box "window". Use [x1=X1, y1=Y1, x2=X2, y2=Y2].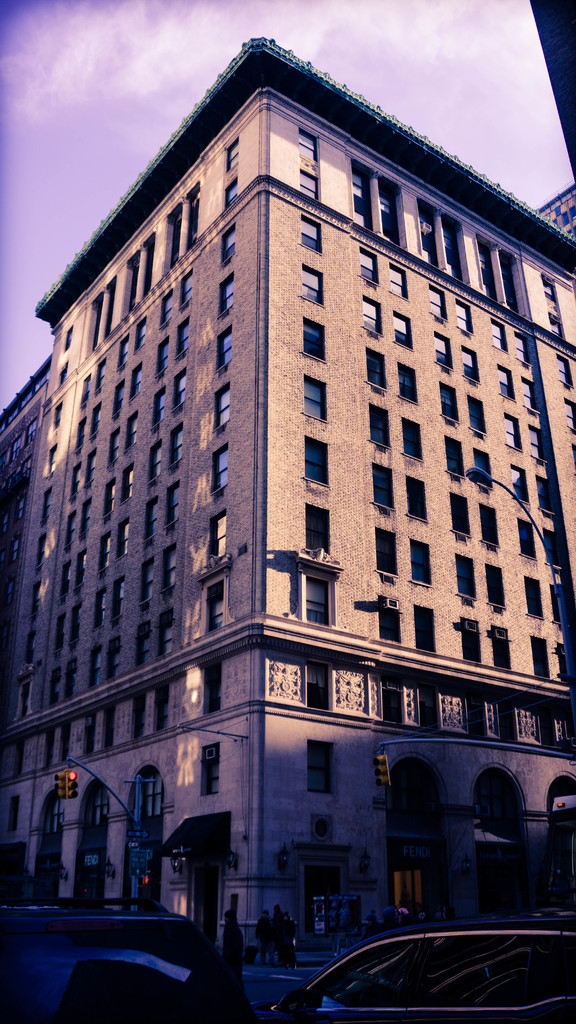
[x1=557, y1=350, x2=575, y2=388].
